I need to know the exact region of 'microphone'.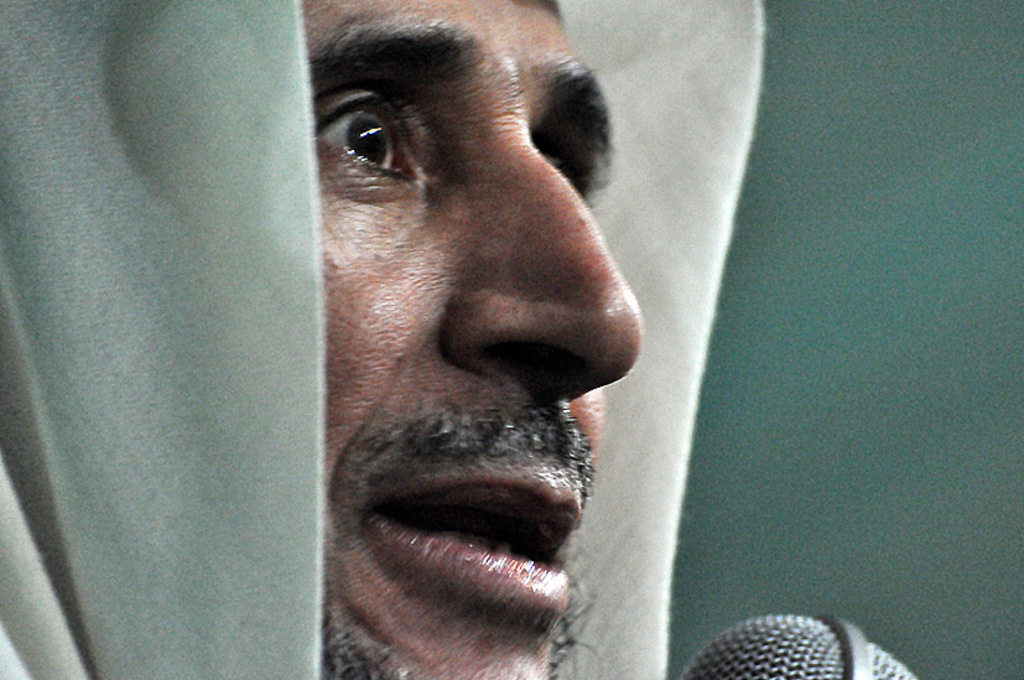
Region: x1=681 y1=609 x2=919 y2=679.
